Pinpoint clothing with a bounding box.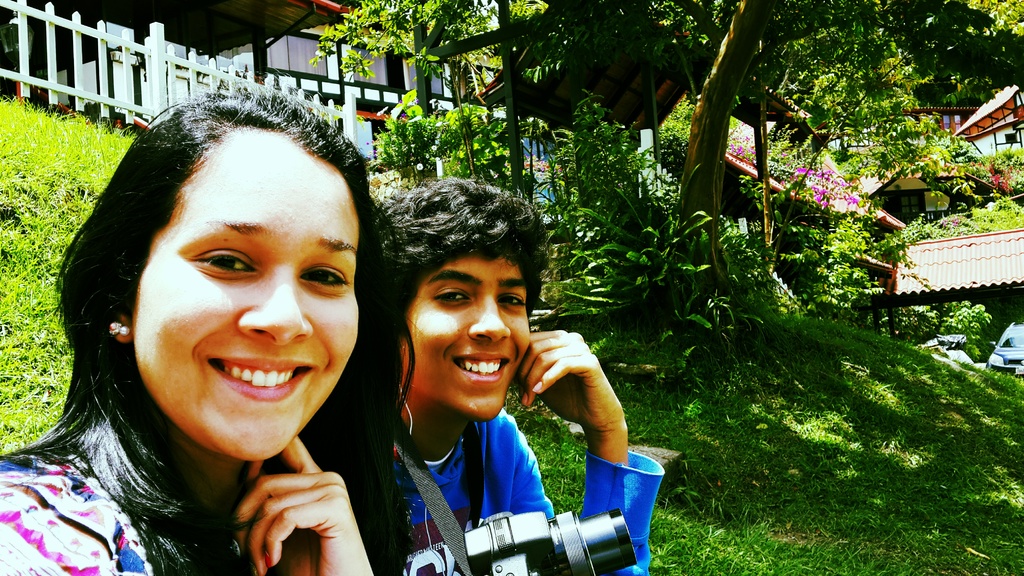
bbox(368, 308, 630, 558).
